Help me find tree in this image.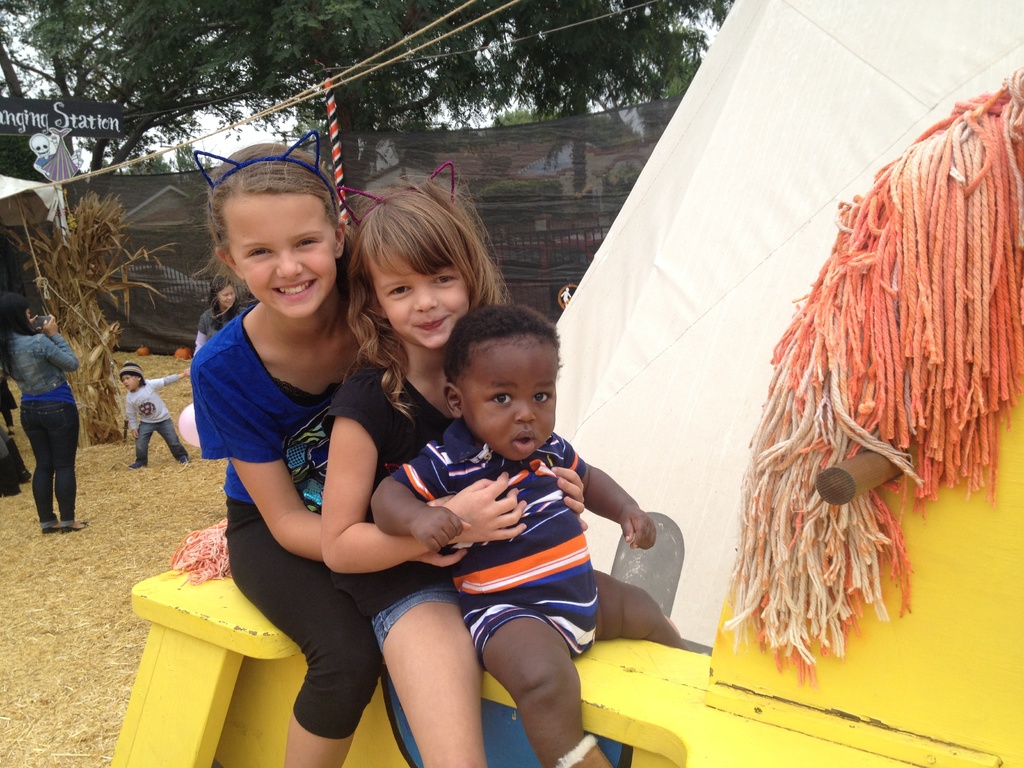
Found it: [0,0,759,214].
